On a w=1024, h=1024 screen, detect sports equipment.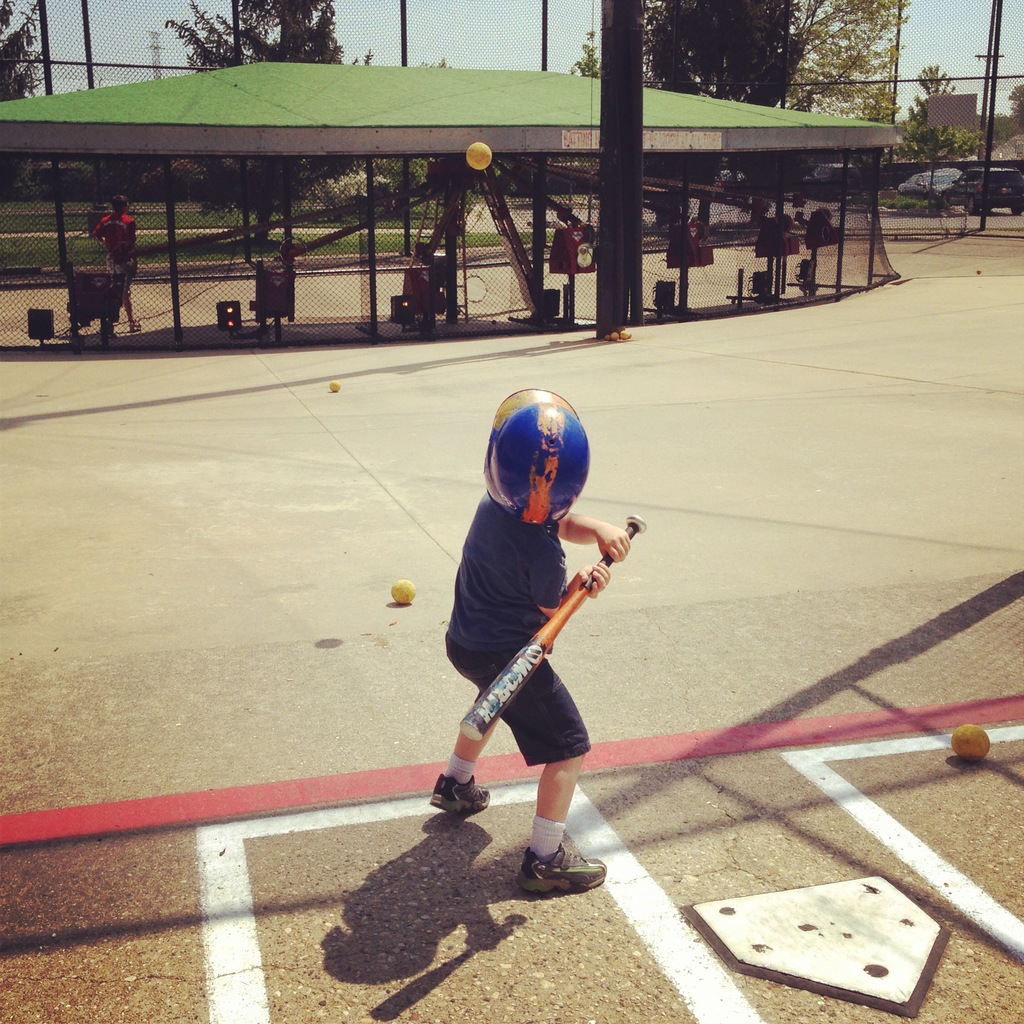
crop(950, 724, 989, 765).
